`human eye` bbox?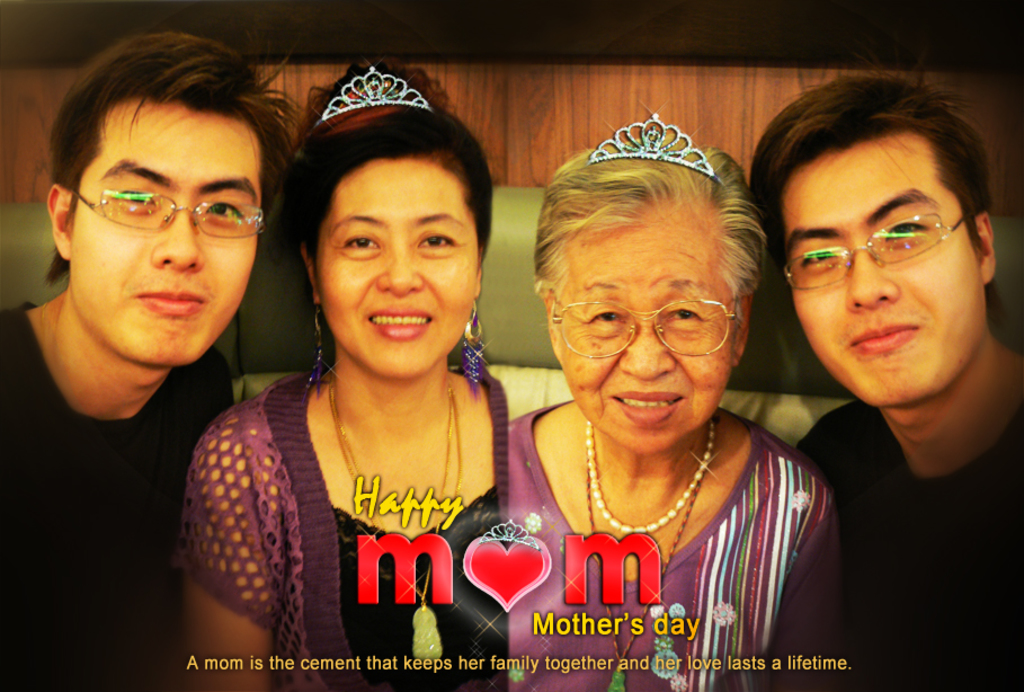
bbox(579, 301, 629, 334)
